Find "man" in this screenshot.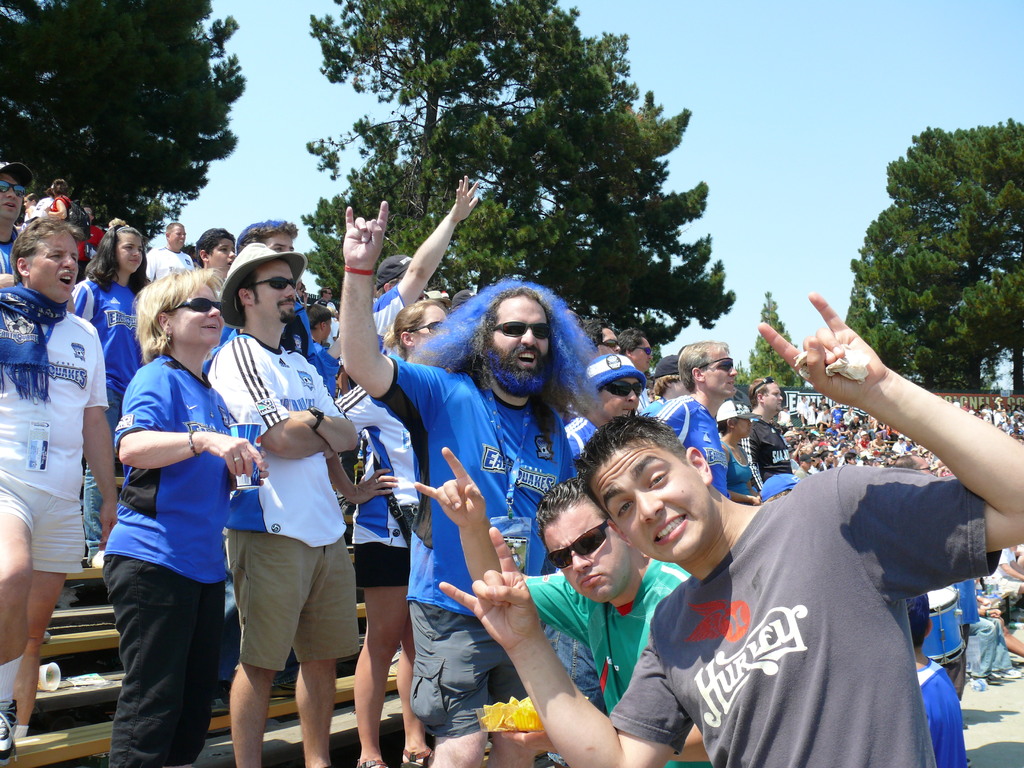
The bounding box for "man" is <box>339,198,608,767</box>.
